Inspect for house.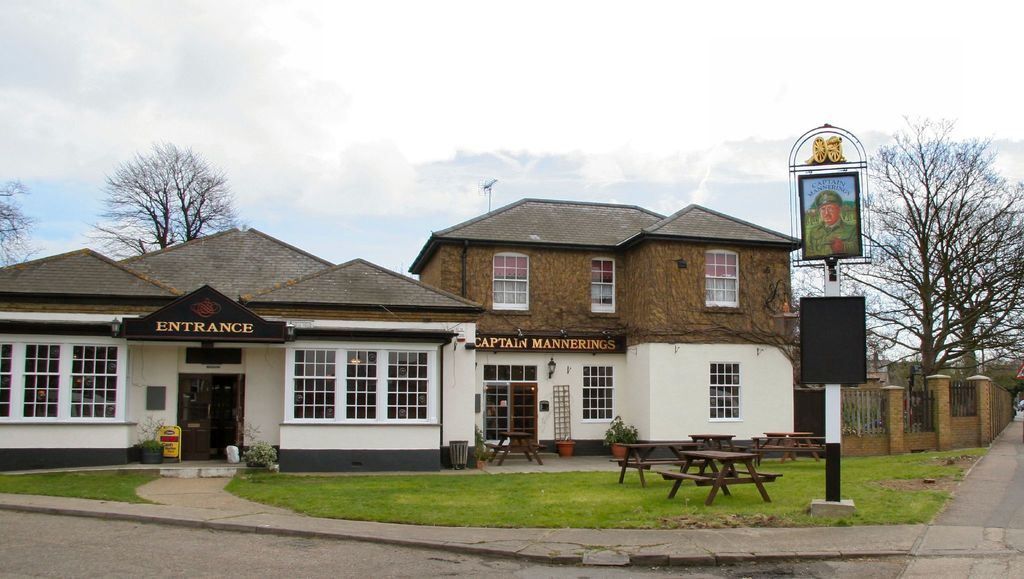
Inspection: (408,198,805,456).
